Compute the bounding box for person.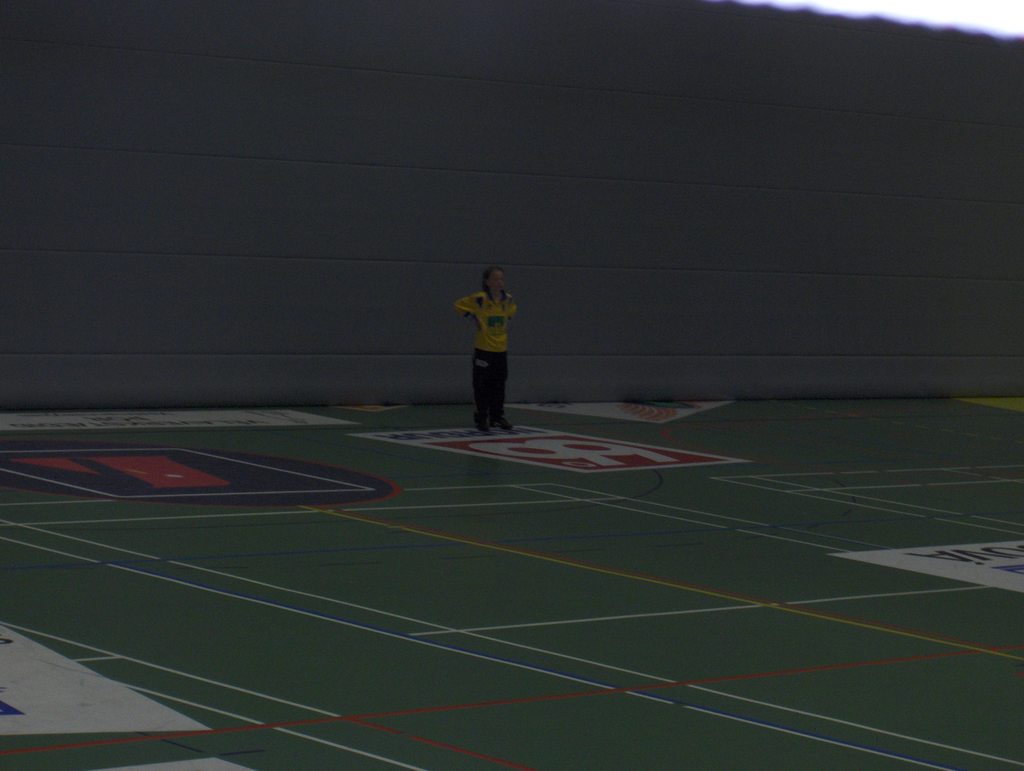
x1=449, y1=248, x2=528, y2=426.
